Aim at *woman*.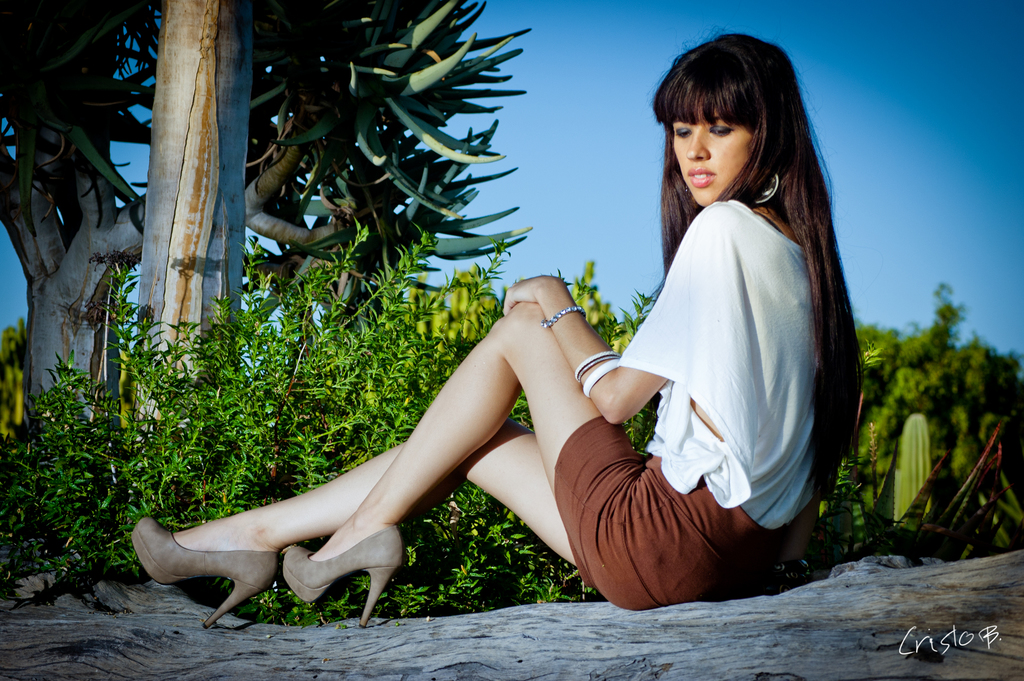
Aimed at bbox=[132, 30, 866, 632].
